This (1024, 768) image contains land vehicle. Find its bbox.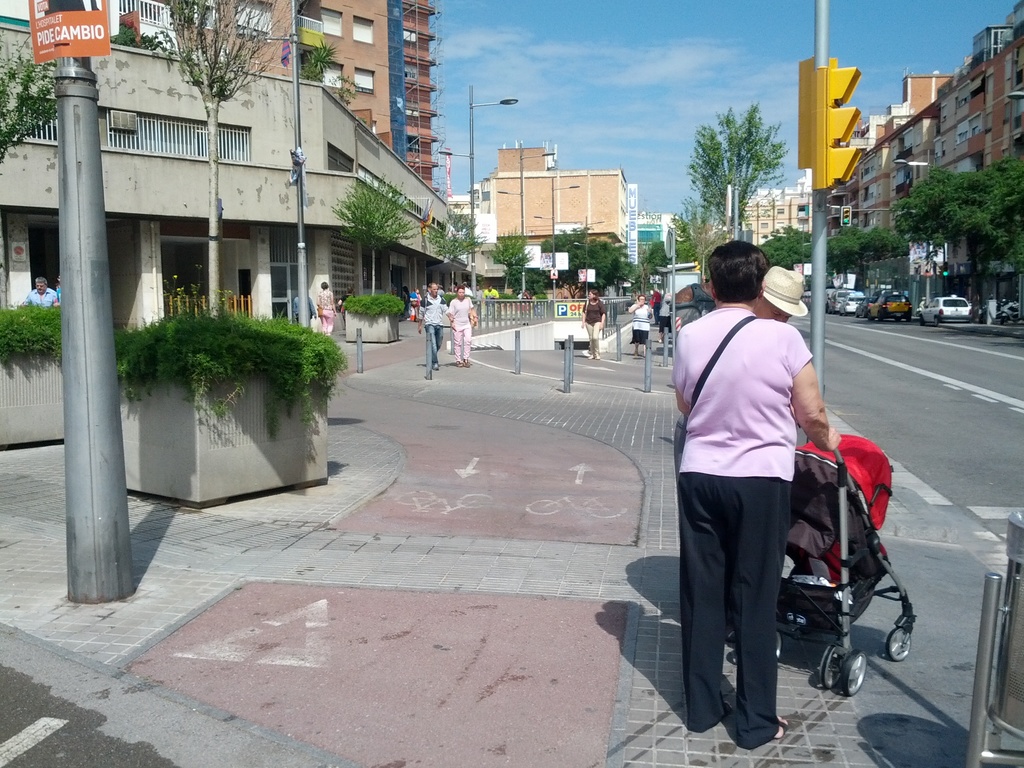
923,295,973,320.
